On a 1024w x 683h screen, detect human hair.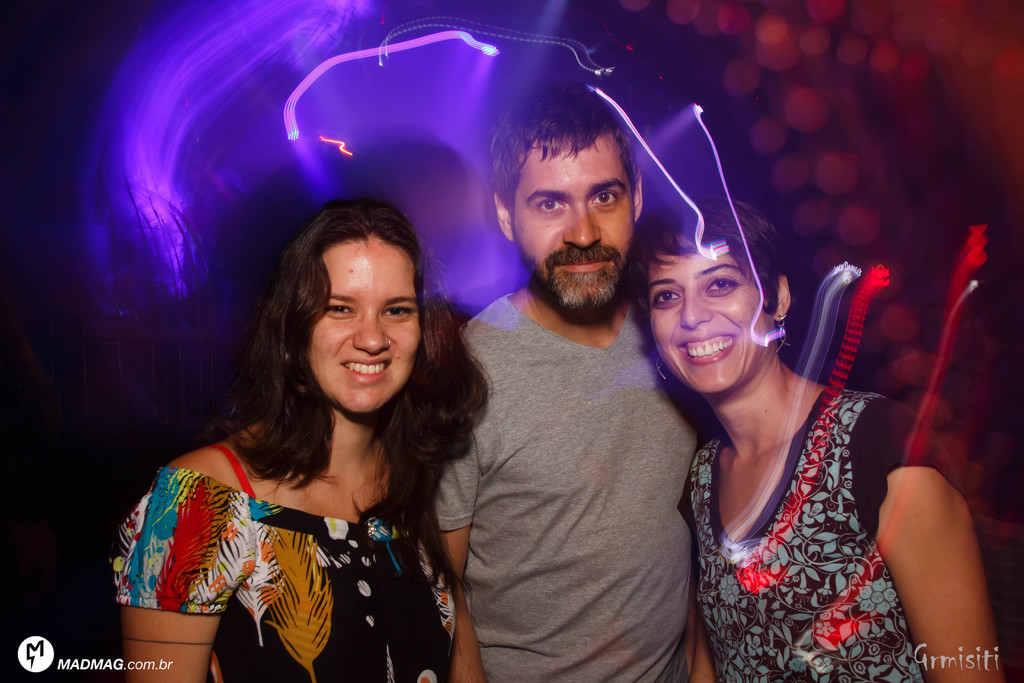
621:191:793:316.
